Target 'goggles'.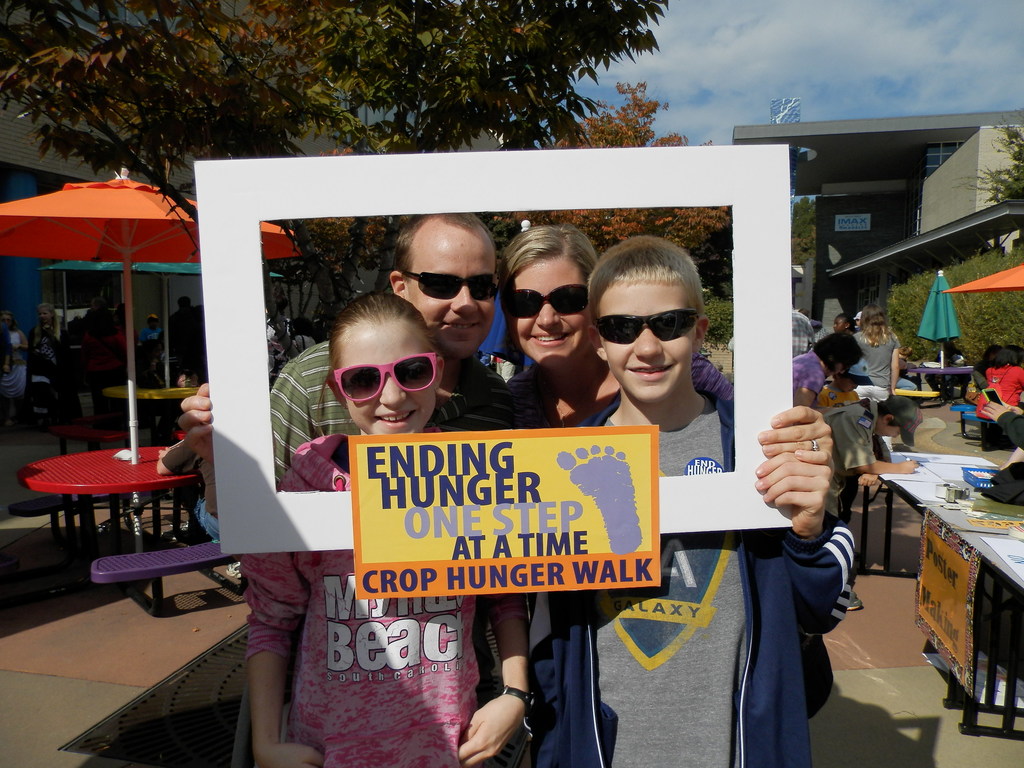
Target region: locate(499, 281, 592, 323).
